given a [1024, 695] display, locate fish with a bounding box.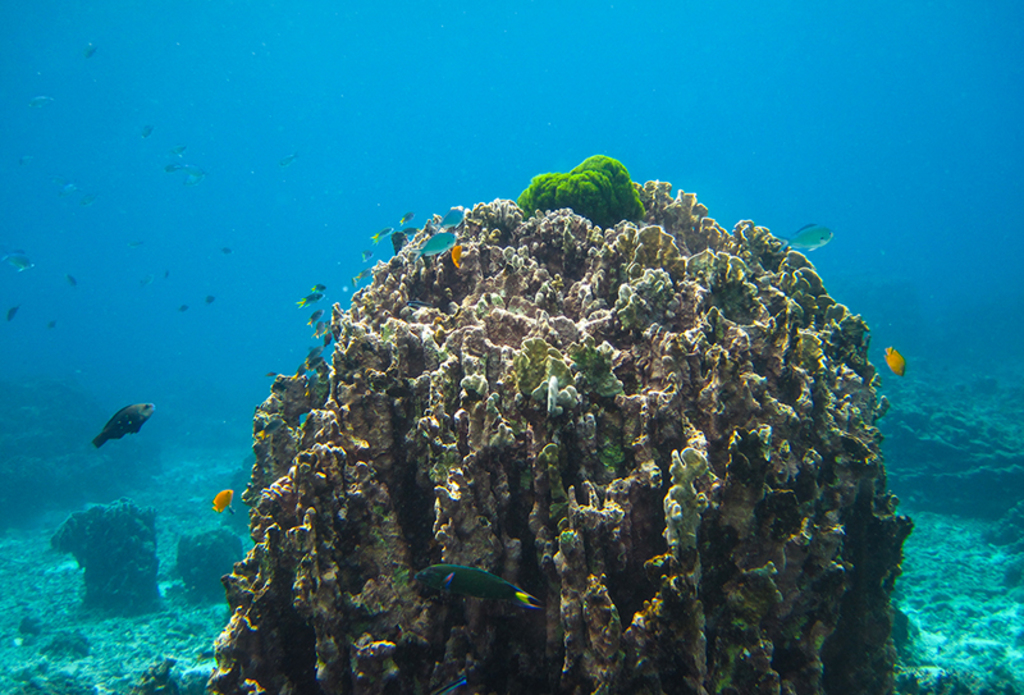
Located: pyautogui.locateOnScreen(408, 234, 458, 257).
